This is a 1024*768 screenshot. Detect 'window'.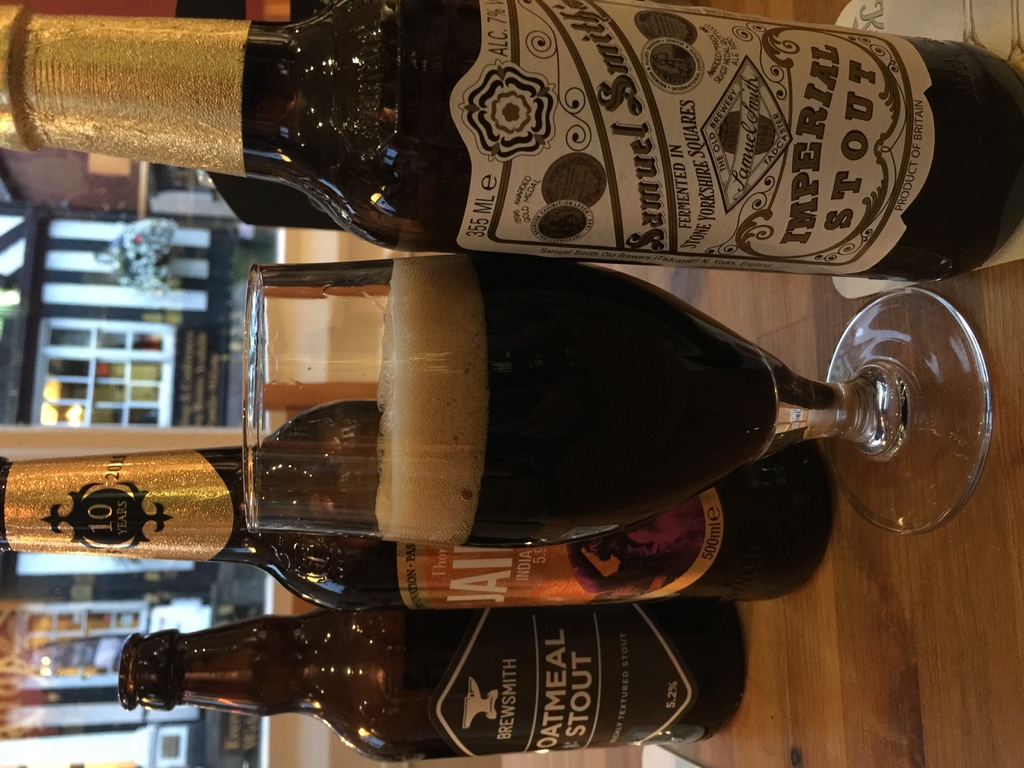
BBox(33, 318, 178, 426).
